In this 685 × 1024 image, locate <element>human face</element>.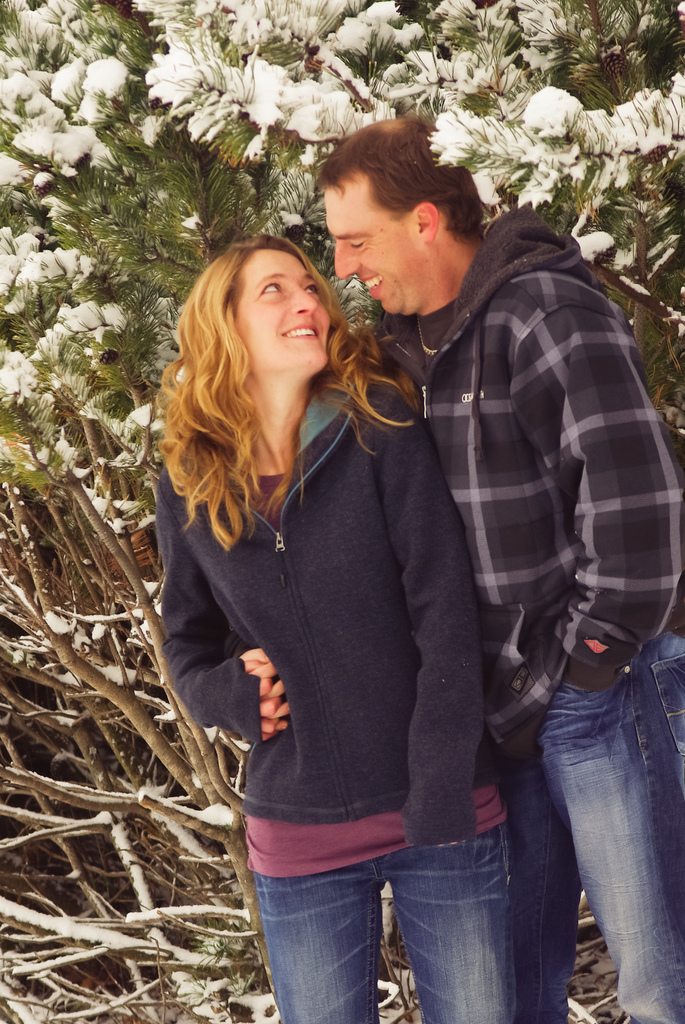
Bounding box: detection(324, 192, 429, 314).
